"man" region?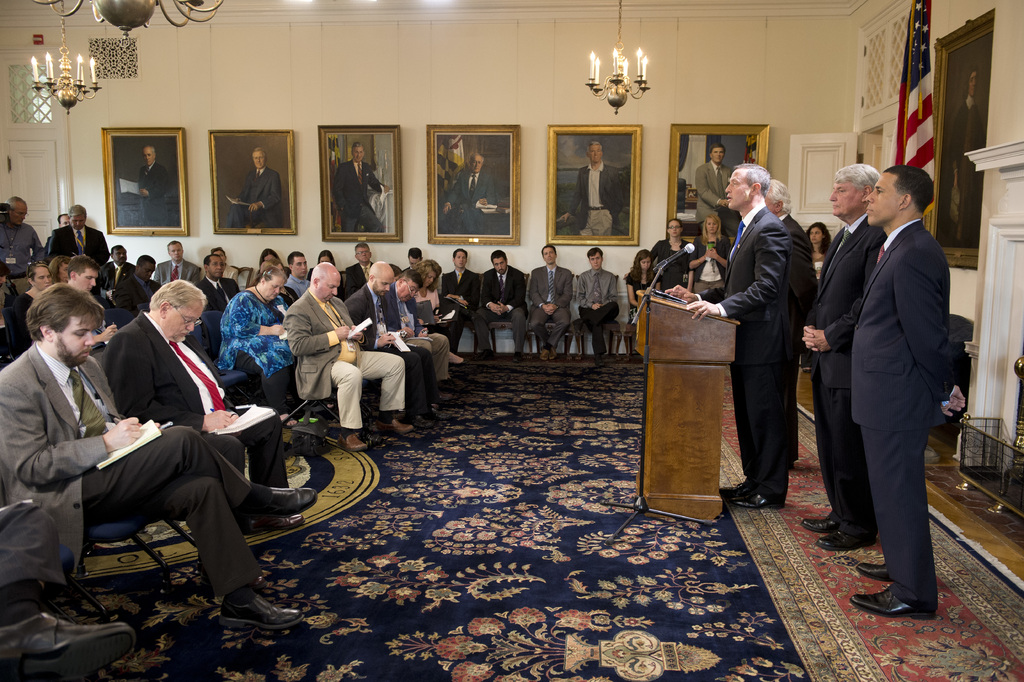
564/251/628/340
